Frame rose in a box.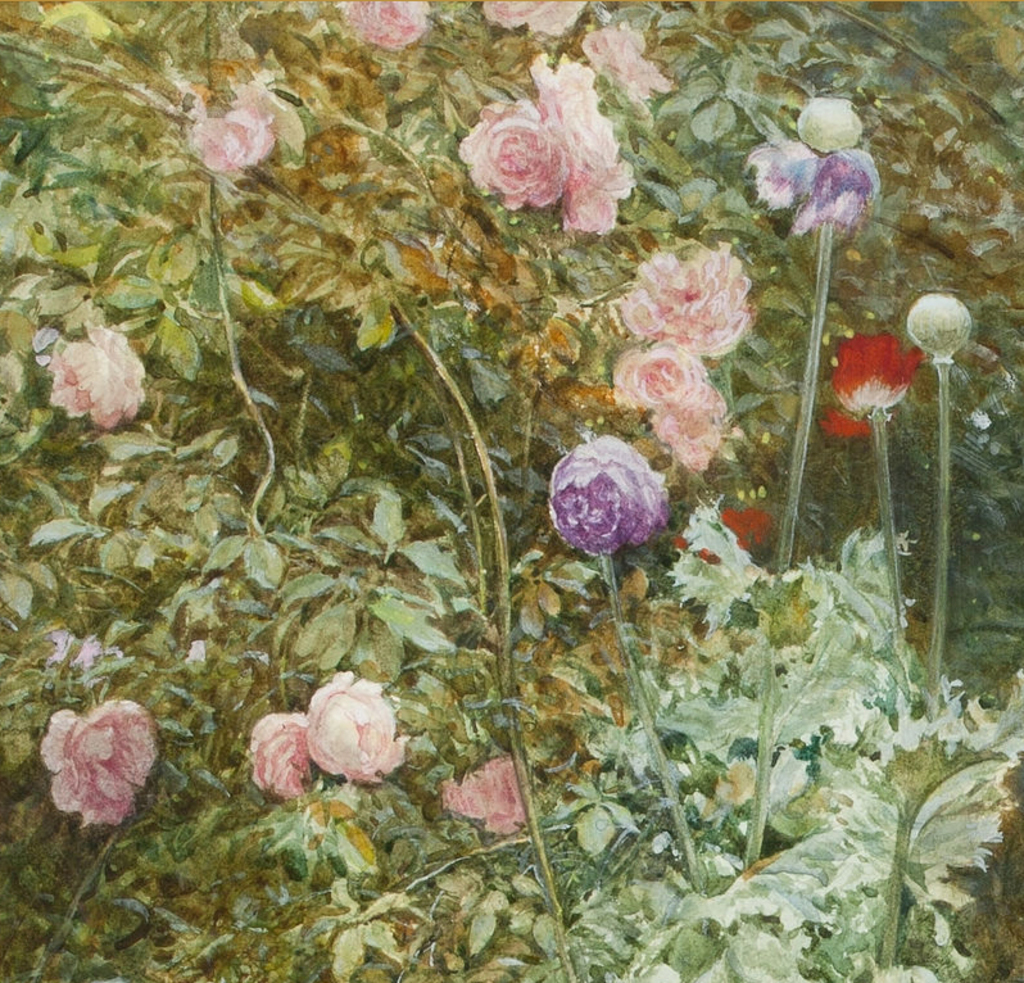
pyautogui.locateOnScreen(619, 243, 744, 353).
